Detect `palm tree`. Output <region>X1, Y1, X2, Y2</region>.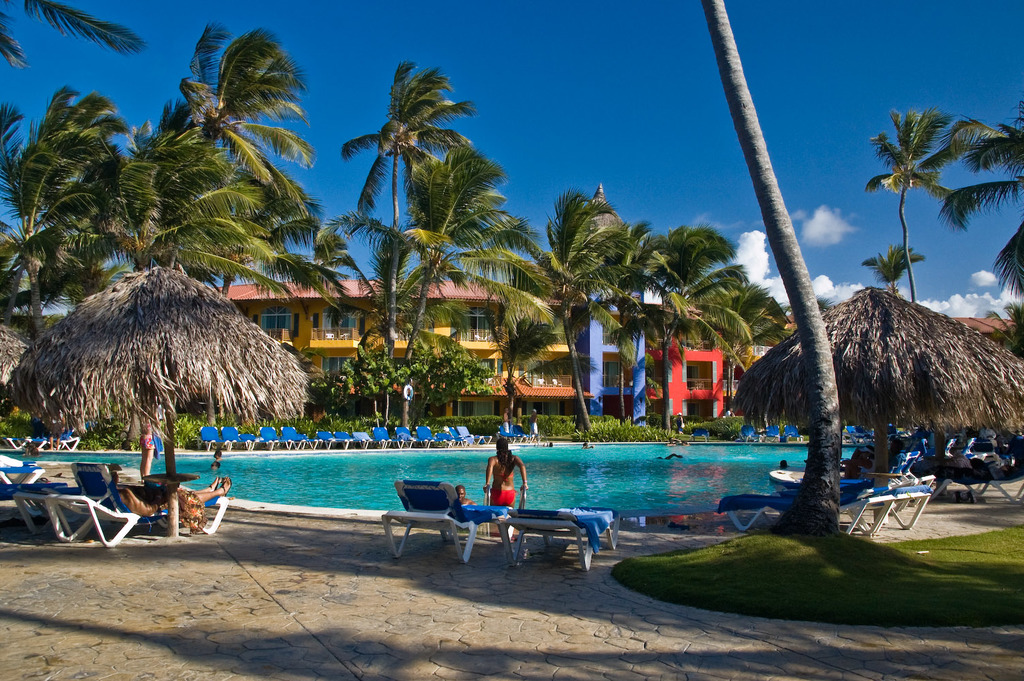
<region>19, 116, 132, 373</region>.
